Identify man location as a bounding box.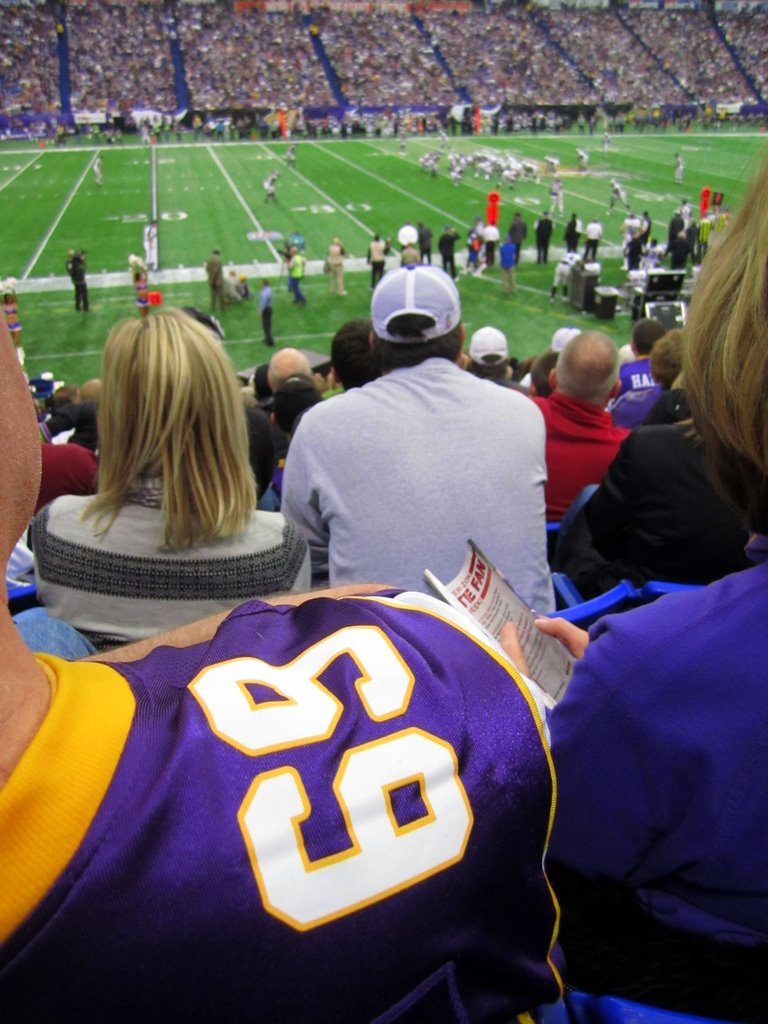
[x1=318, y1=324, x2=381, y2=400].
